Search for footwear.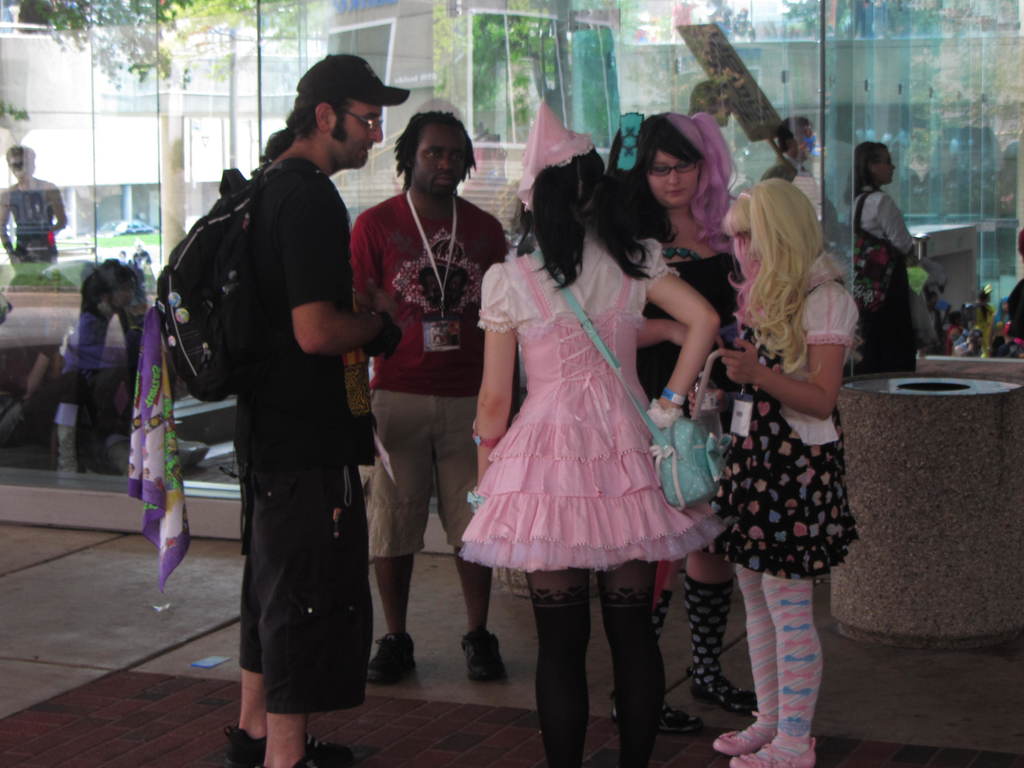
Found at (x1=367, y1=628, x2=413, y2=687).
